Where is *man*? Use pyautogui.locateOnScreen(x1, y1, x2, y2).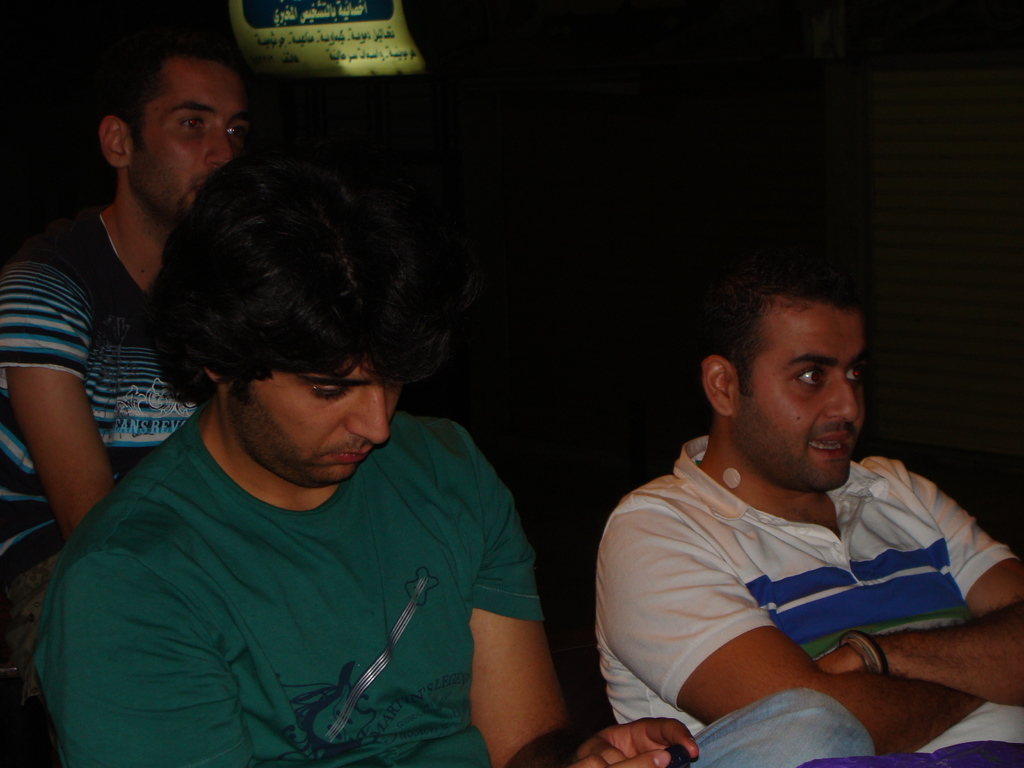
pyautogui.locateOnScreen(564, 252, 1007, 751).
